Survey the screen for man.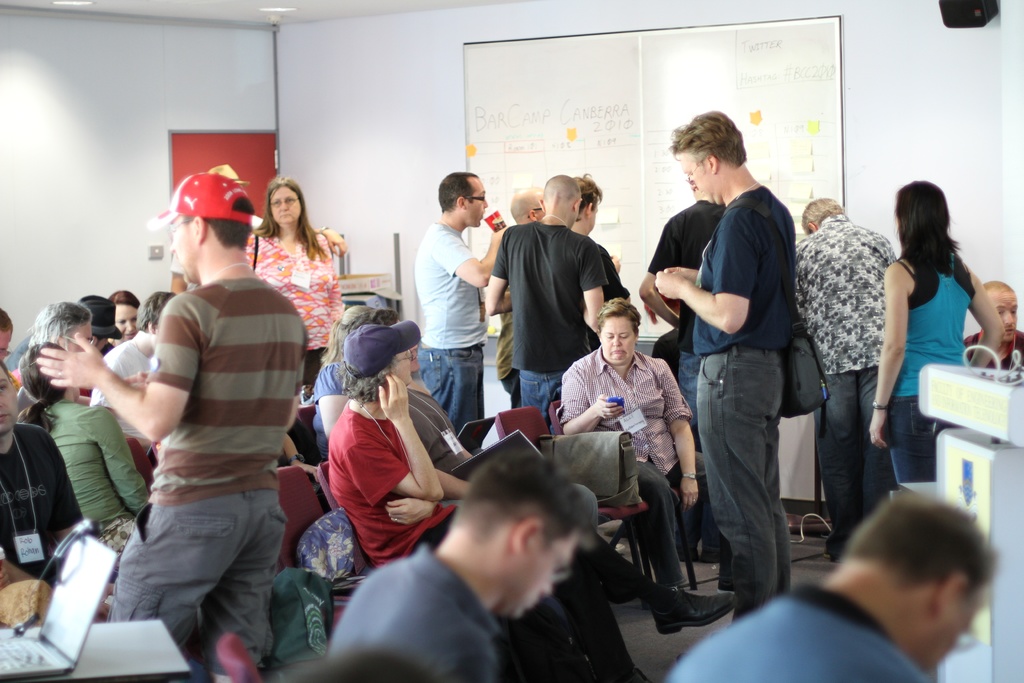
Survey found: box(324, 318, 648, 682).
